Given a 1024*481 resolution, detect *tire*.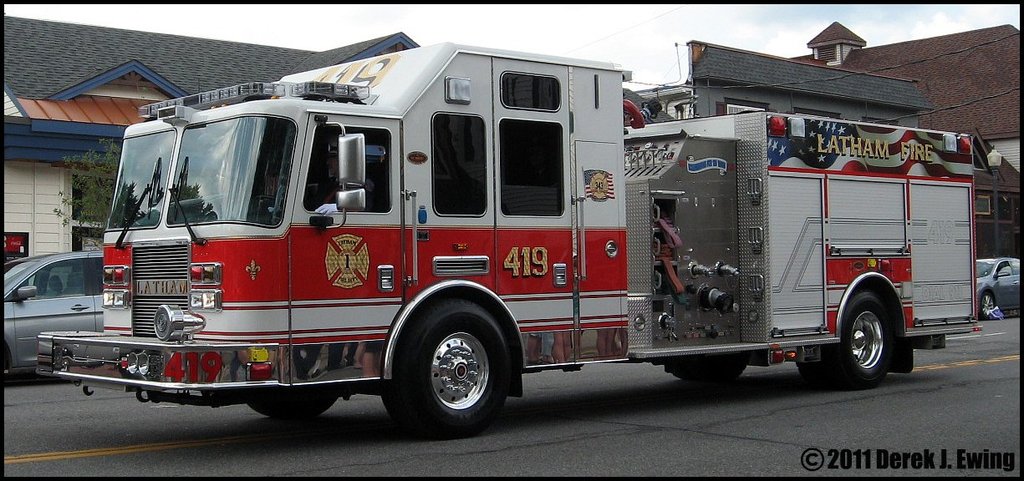
left=247, top=394, right=337, bottom=419.
